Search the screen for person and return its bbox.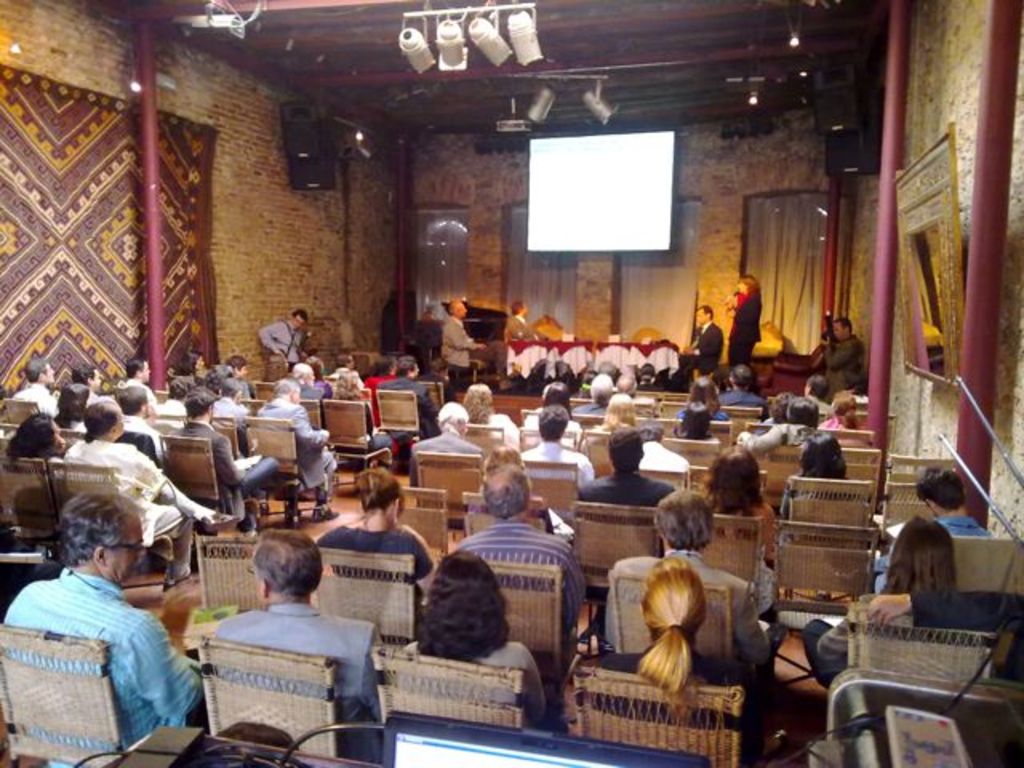
Found: locate(674, 403, 728, 456).
